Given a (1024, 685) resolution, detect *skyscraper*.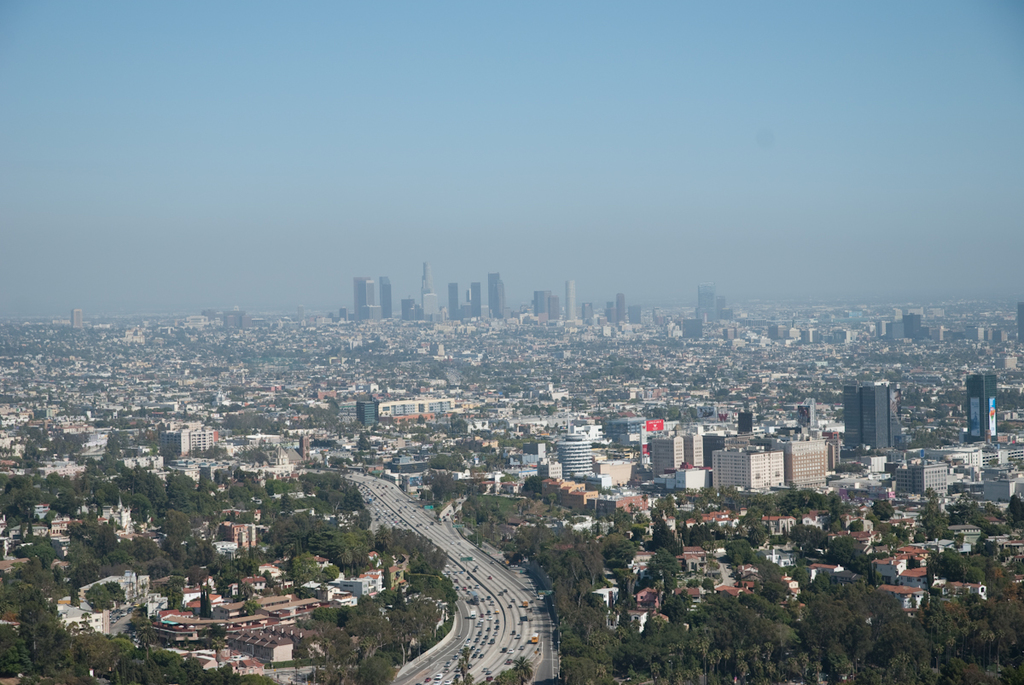
<region>615, 293, 627, 321</region>.
